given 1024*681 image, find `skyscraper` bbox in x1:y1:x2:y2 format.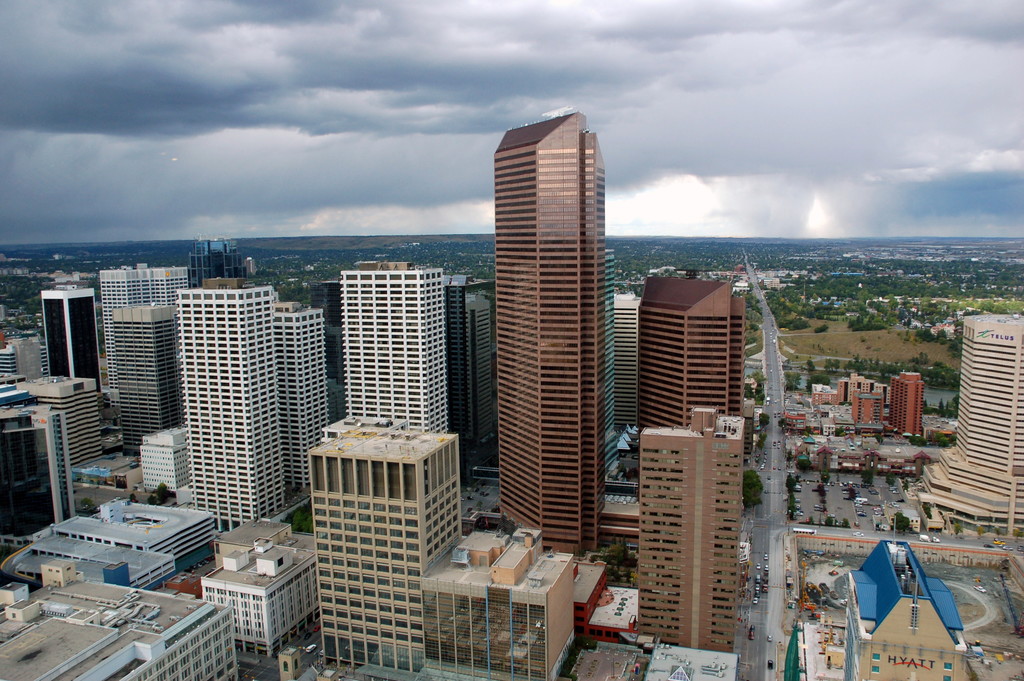
432:266:511:470.
